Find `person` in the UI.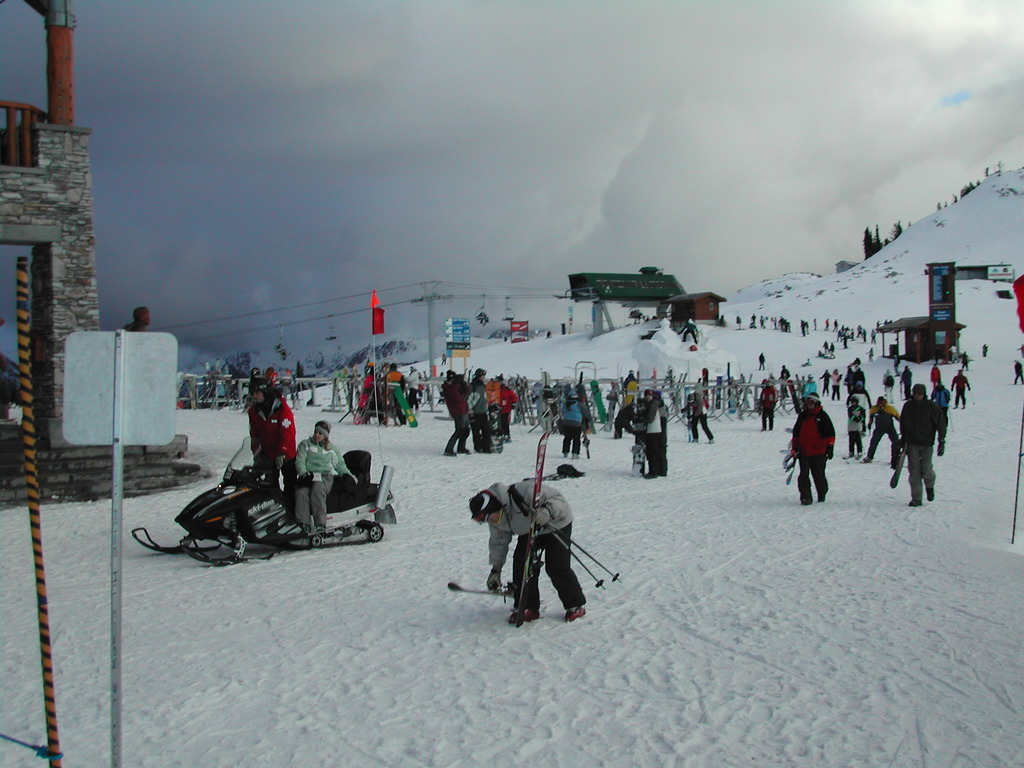
UI element at rect(259, 372, 296, 461).
